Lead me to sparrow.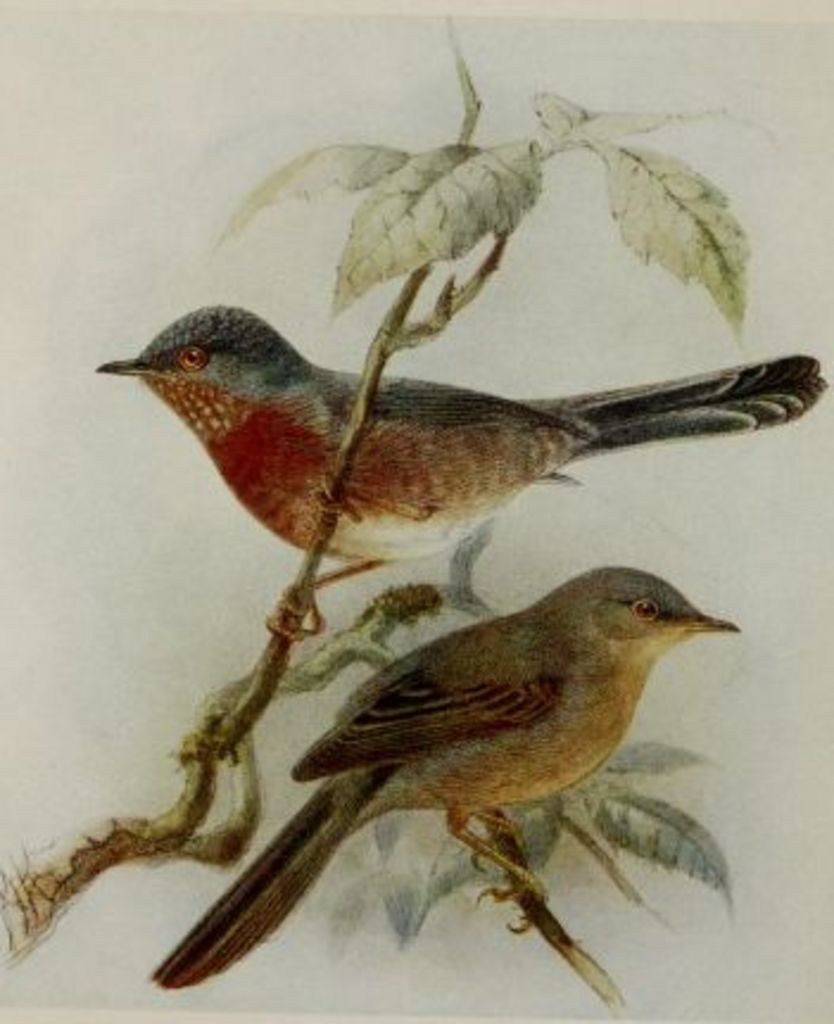
Lead to select_region(107, 304, 832, 641).
